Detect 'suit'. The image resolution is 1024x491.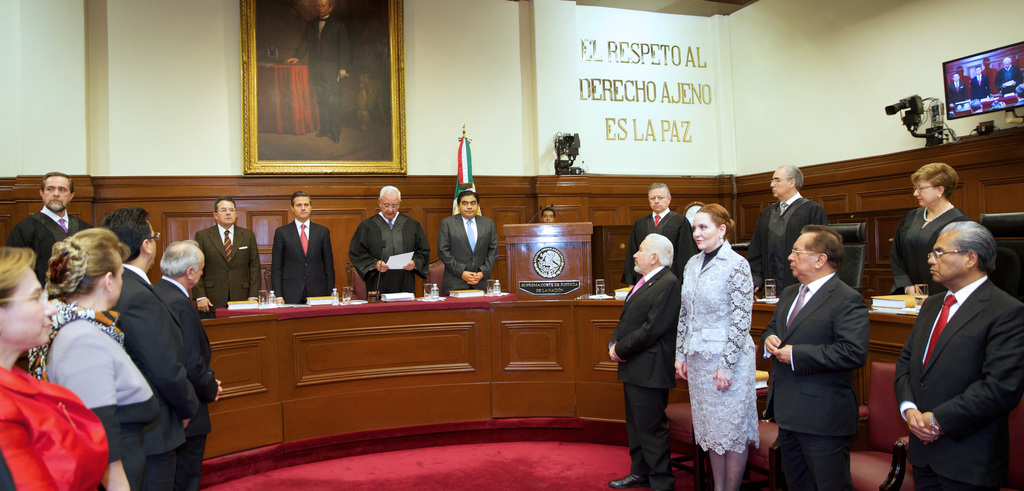
bbox(774, 204, 884, 484).
